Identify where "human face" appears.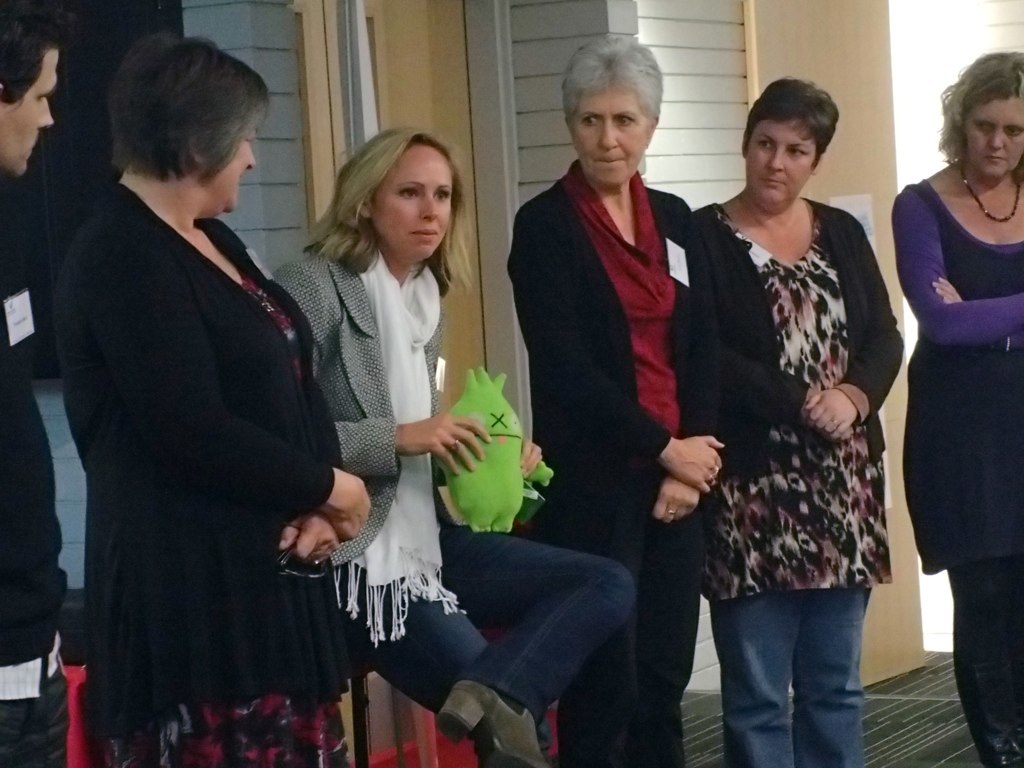
Appears at bbox=[202, 117, 260, 212].
